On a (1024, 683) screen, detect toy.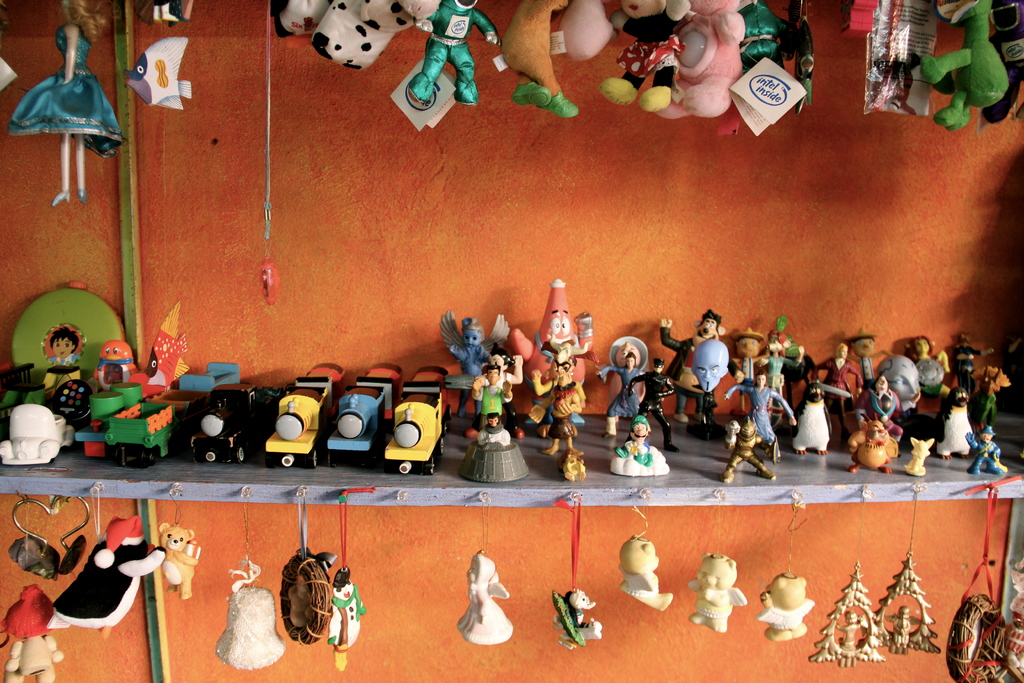
x1=269, y1=0, x2=333, y2=38.
